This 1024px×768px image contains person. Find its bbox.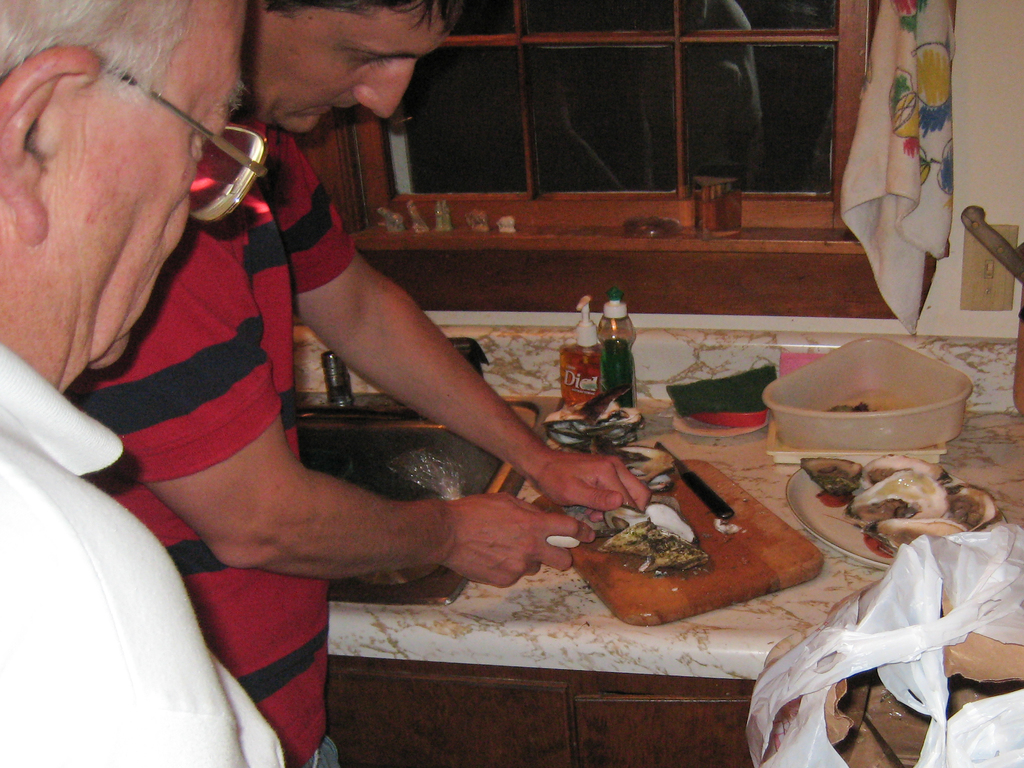
0 0 287 767.
